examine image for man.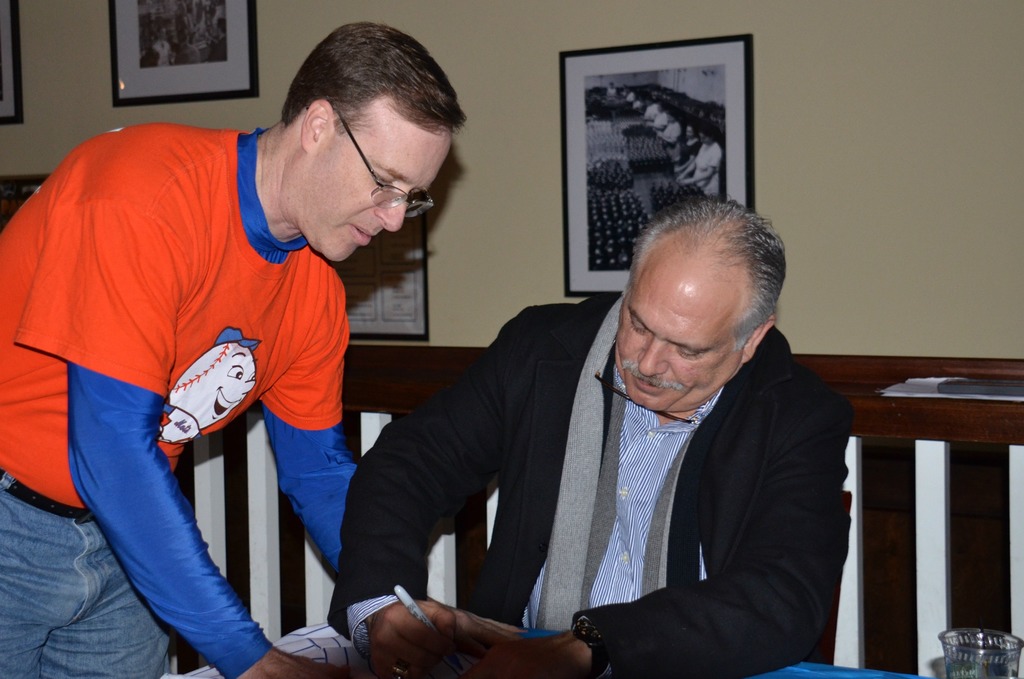
Examination result: [x1=324, y1=187, x2=853, y2=678].
